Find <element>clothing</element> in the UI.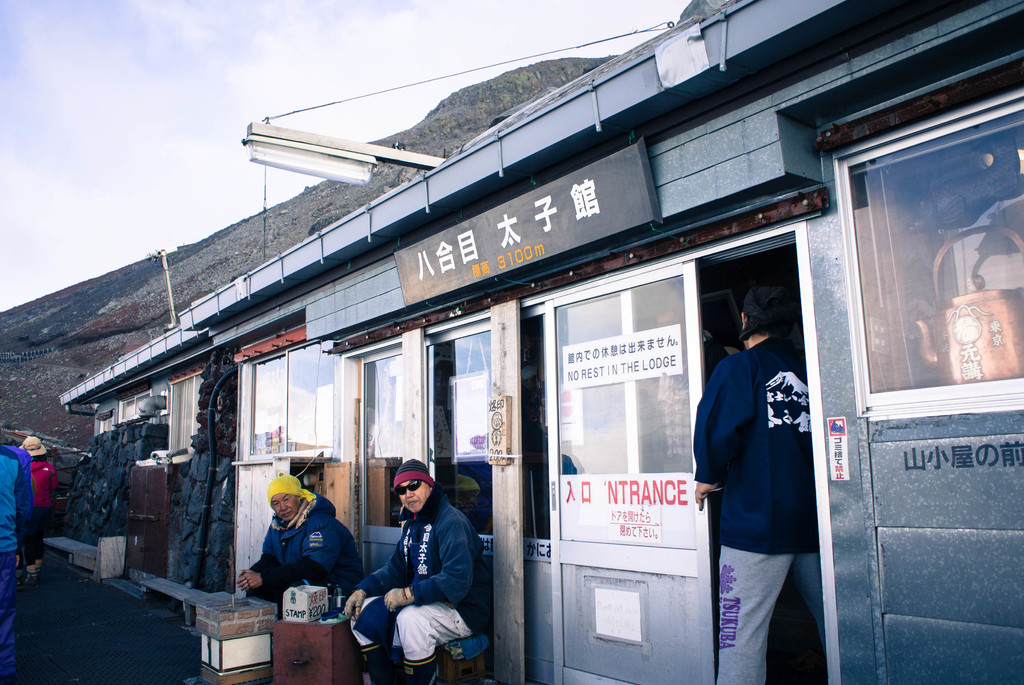
UI element at left=355, top=495, right=488, bottom=684.
